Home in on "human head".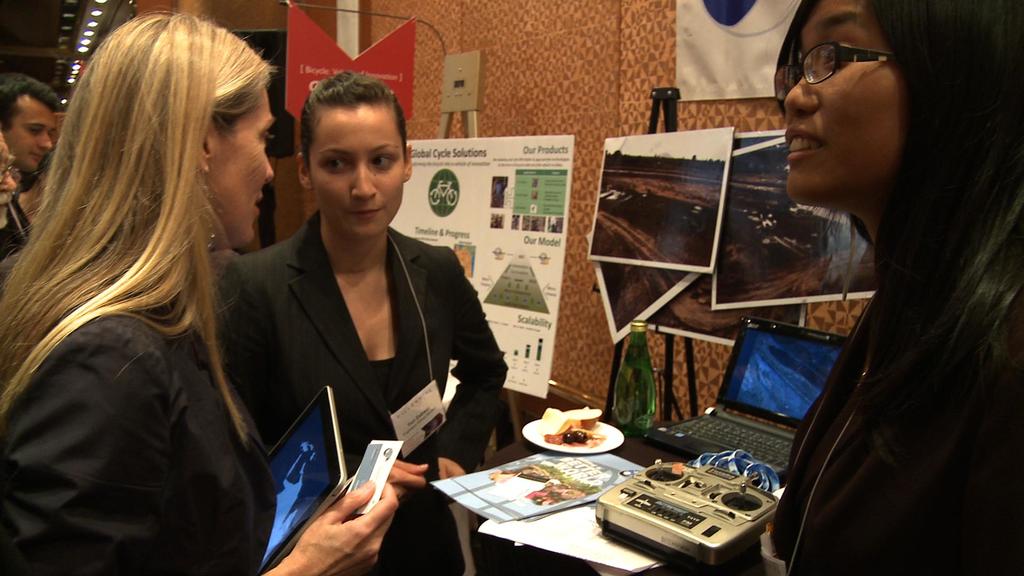
Homed in at bbox=[767, 0, 1023, 209].
